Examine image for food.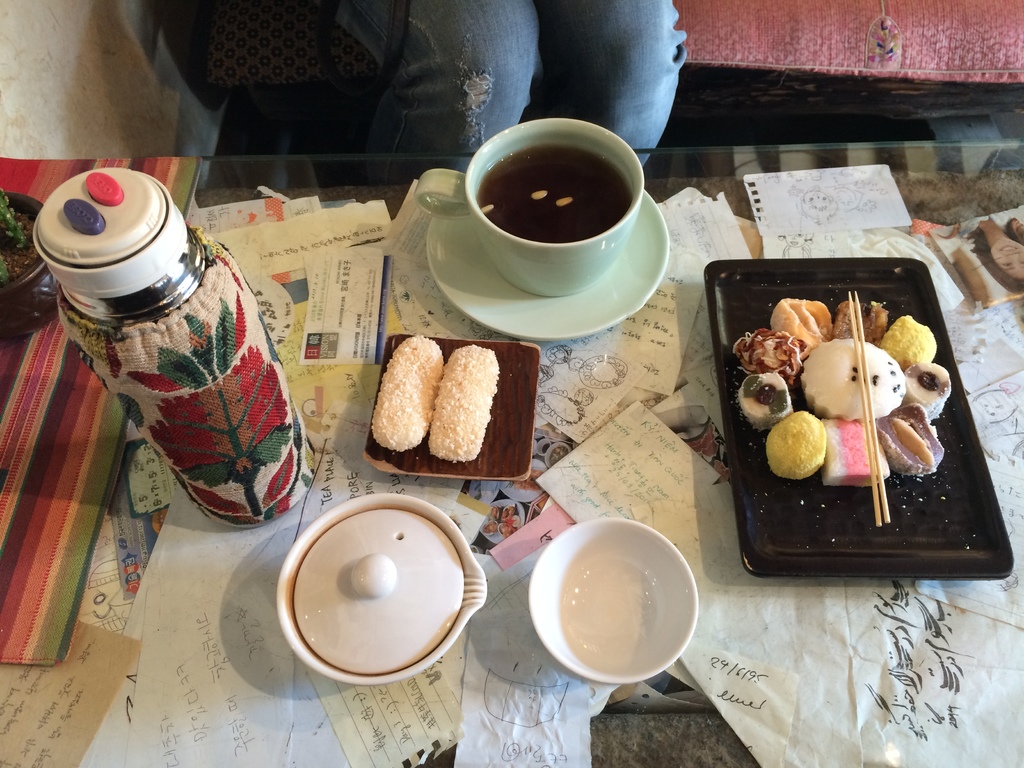
Examination result: rect(369, 333, 497, 464).
